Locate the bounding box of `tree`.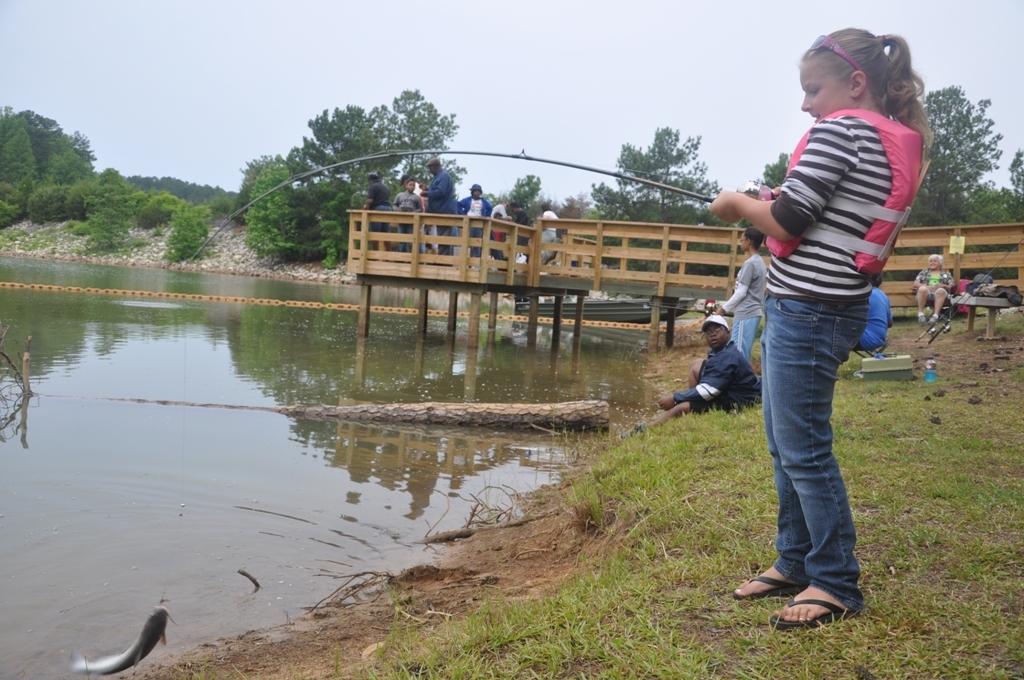
Bounding box: detection(0, 121, 40, 220).
